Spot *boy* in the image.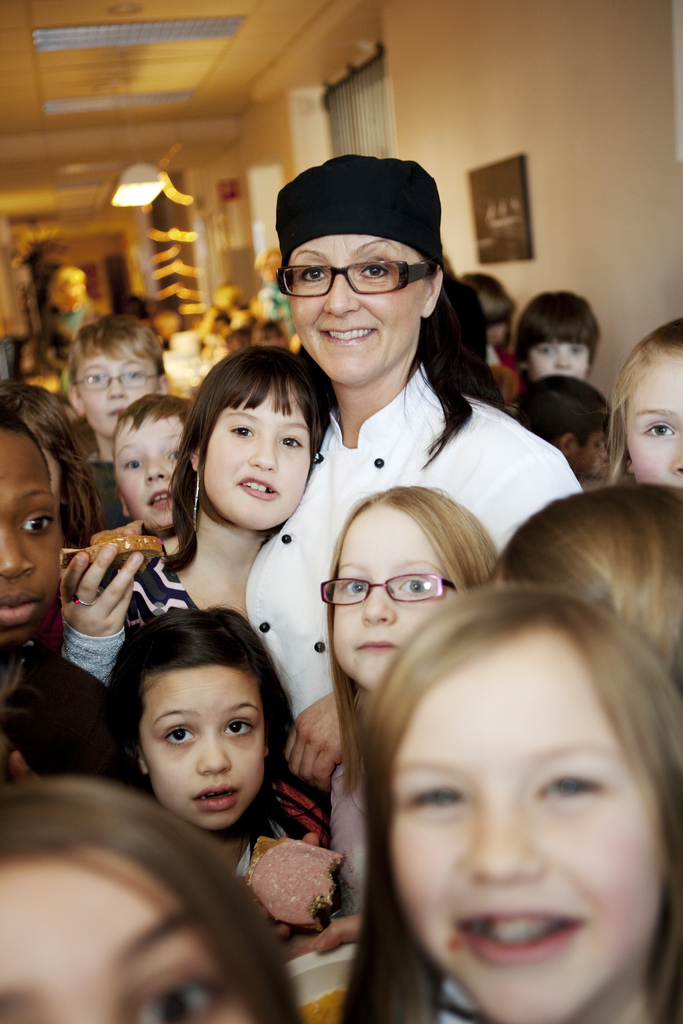
*boy* found at [72,306,169,554].
